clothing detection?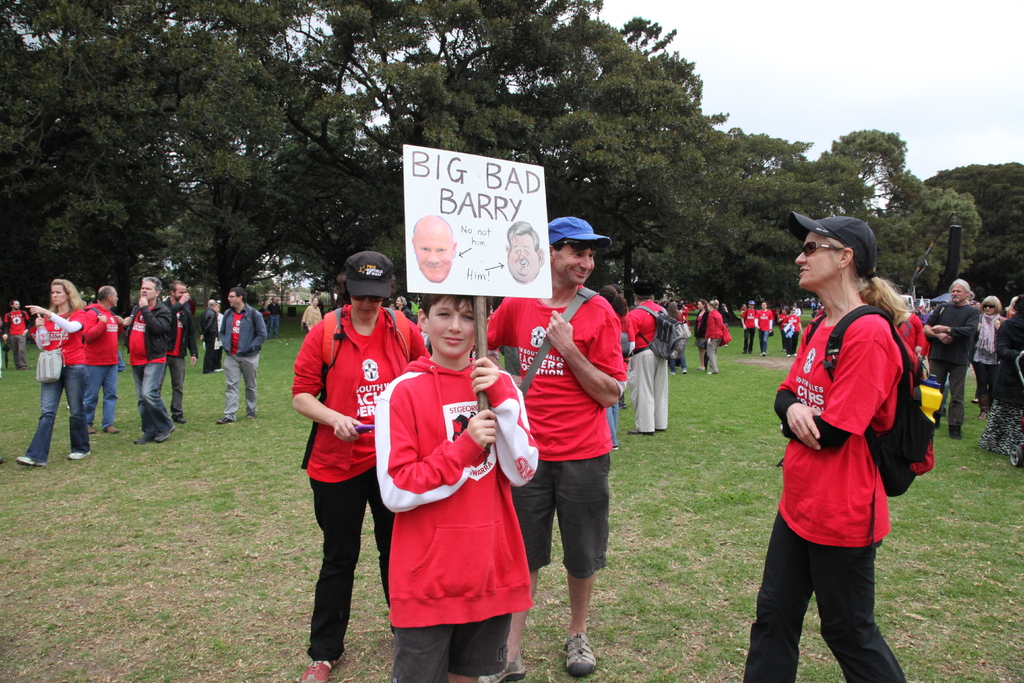
l=1, t=307, r=29, b=366
